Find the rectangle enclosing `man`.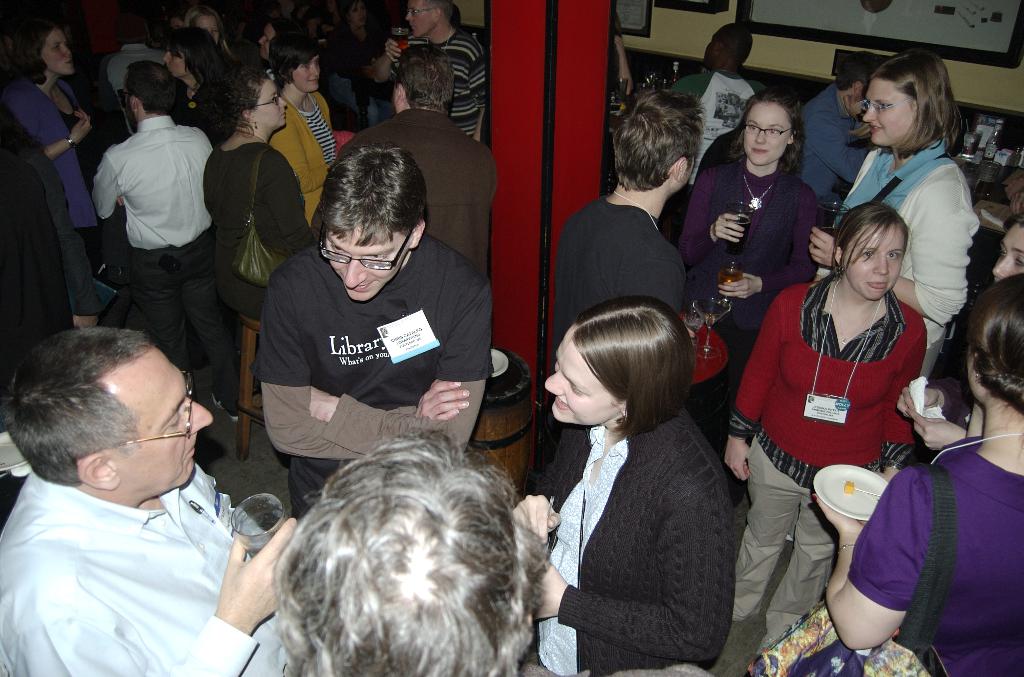
{"left": 341, "top": 44, "right": 499, "bottom": 268}.
